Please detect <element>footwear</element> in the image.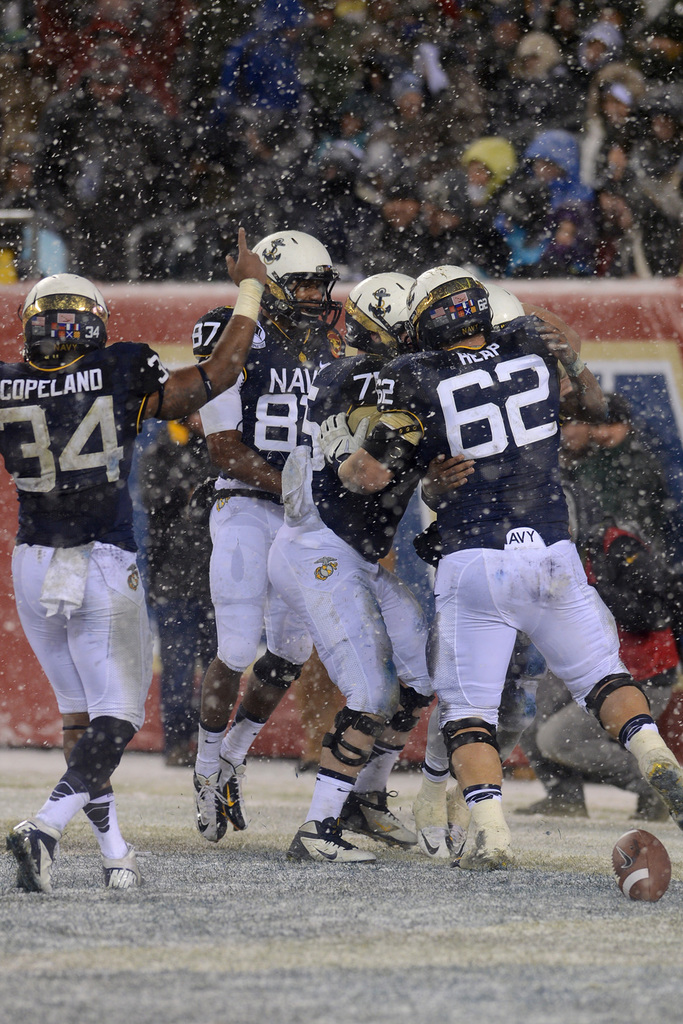
(213, 757, 249, 834).
